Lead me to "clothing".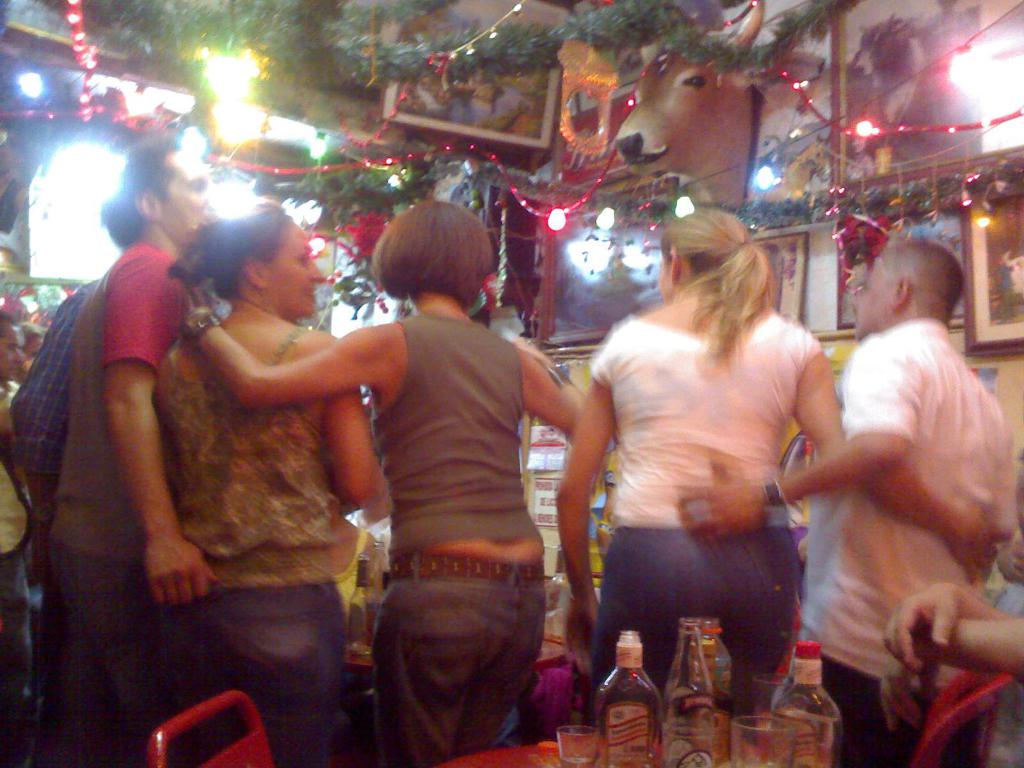
Lead to bbox(379, 305, 555, 556).
